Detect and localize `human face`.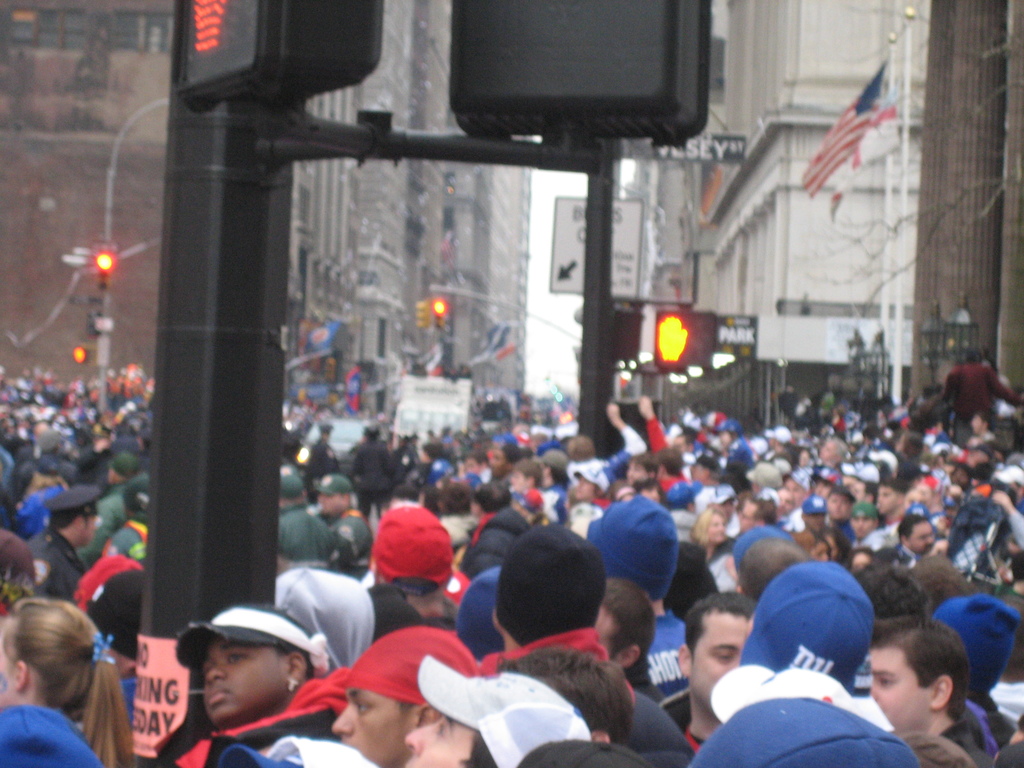
Localized at <box>910,481,930,503</box>.
